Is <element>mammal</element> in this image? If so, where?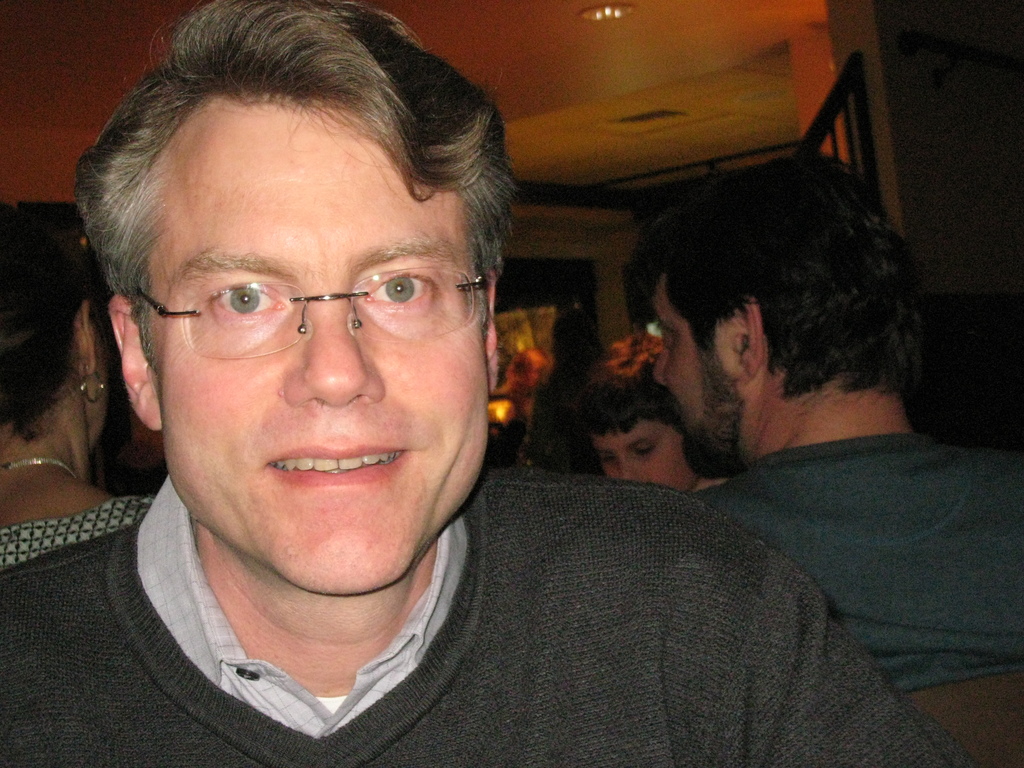
Yes, at bbox(0, 198, 164, 570).
